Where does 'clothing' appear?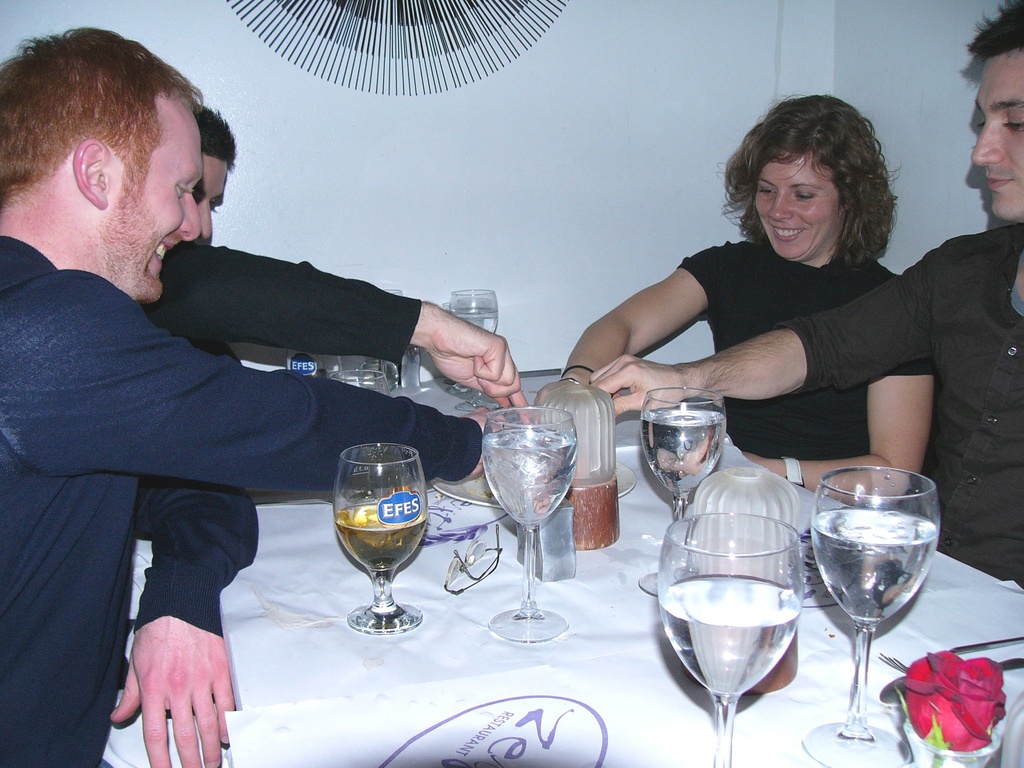
Appears at <bbox>141, 243, 424, 365</bbox>.
